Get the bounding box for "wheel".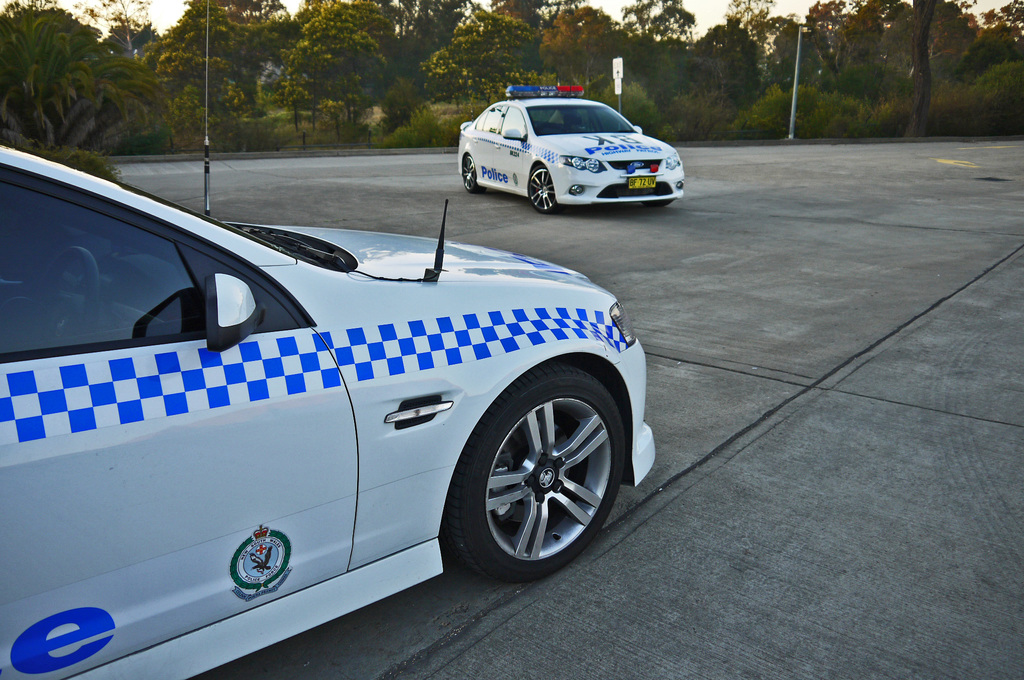
x1=641, y1=199, x2=675, y2=208.
